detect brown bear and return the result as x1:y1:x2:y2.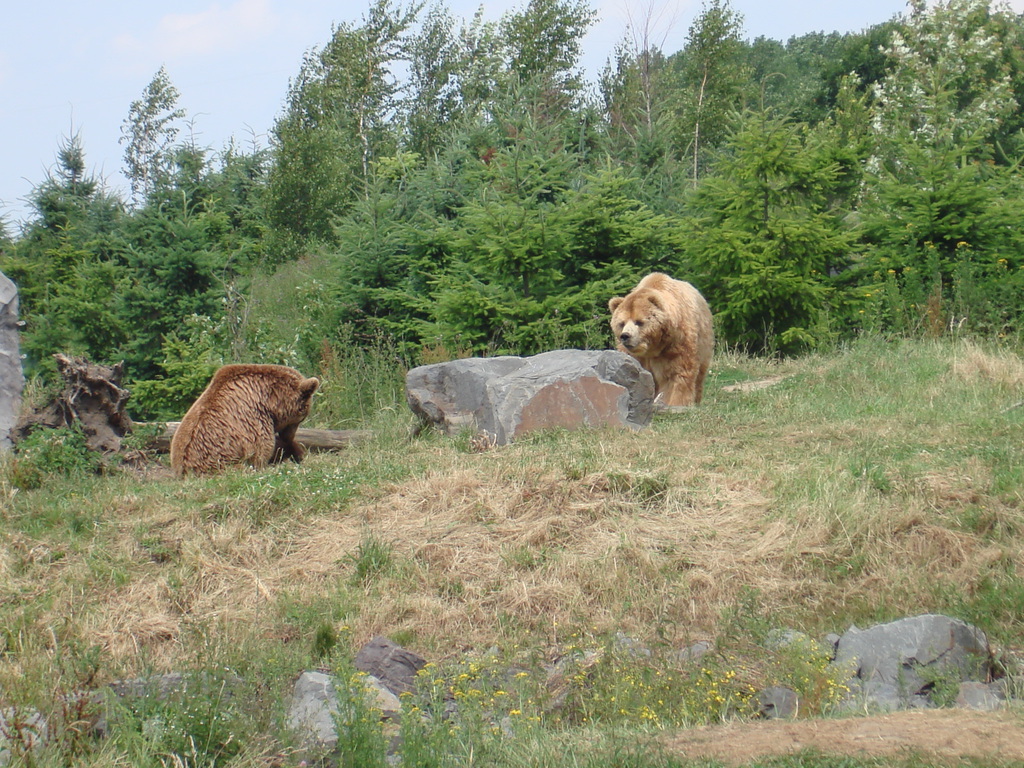
168:361:320:479.
